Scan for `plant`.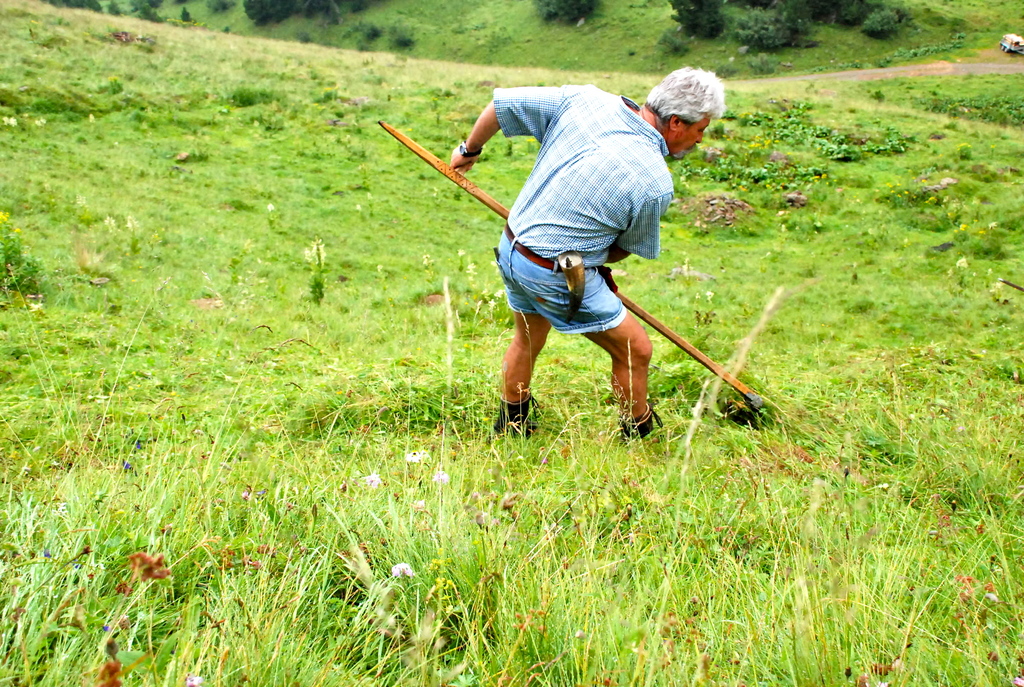
Scan result: l=198, t=0, r=243, b=20.
